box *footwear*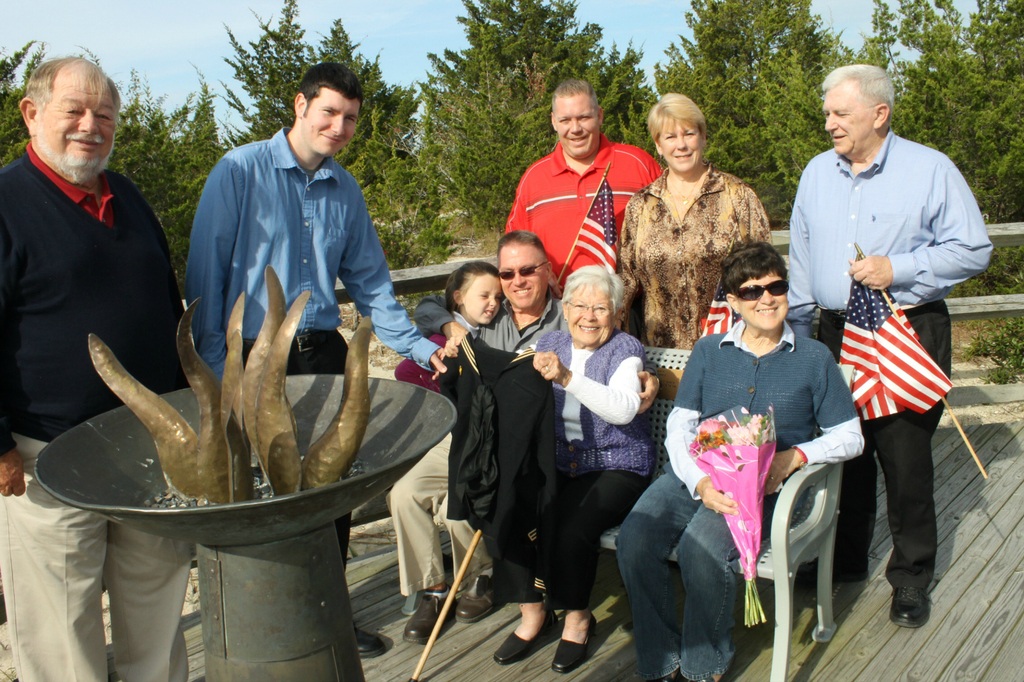
[left=796, top=559, right=845, bottom=580]
